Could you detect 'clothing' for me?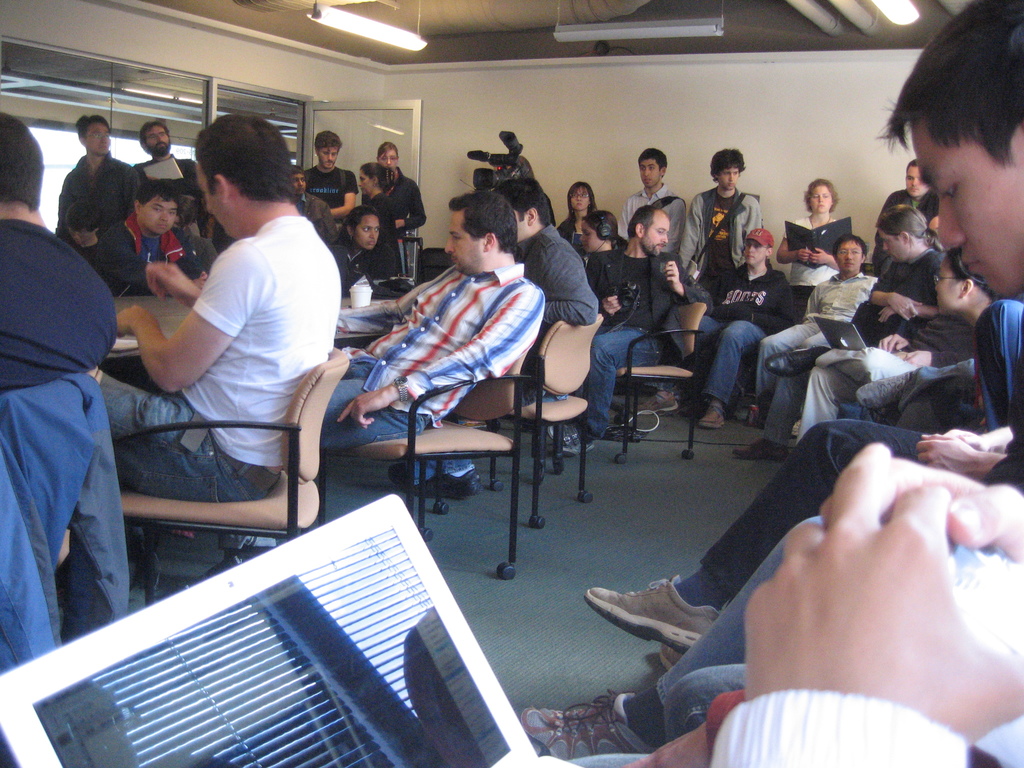
Detection result: crop(136, 149, 207, 234).
